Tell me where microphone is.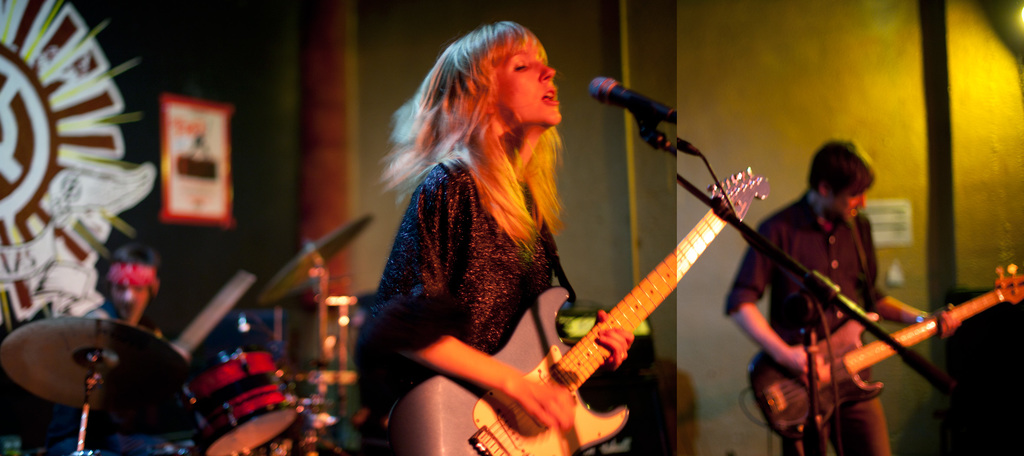
microphone is at (left=590, top=77, right=678, bottom=122).
